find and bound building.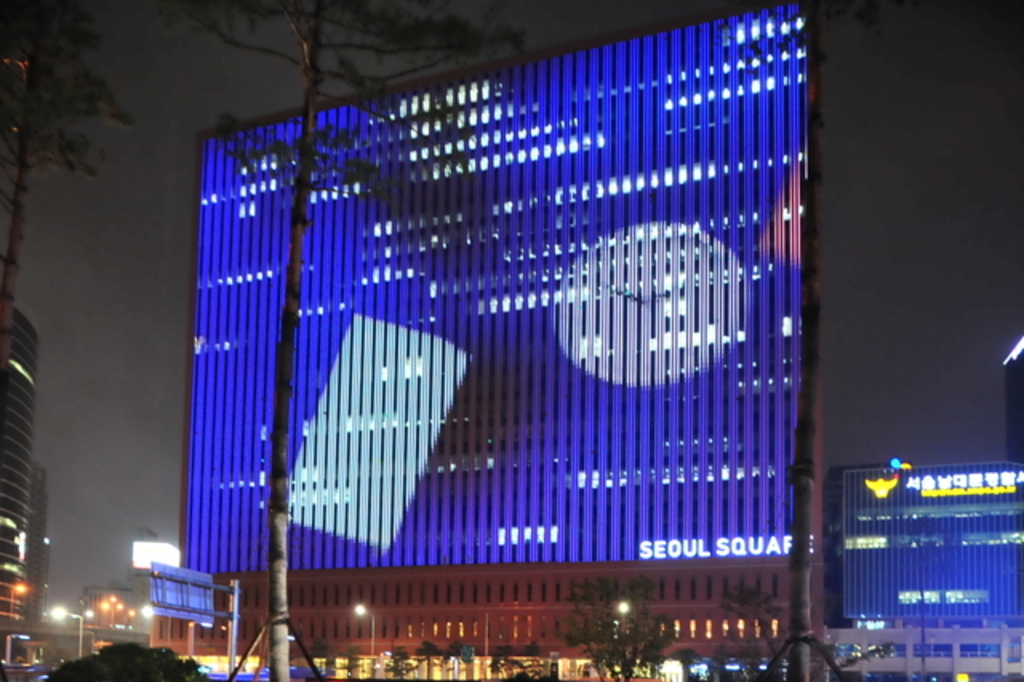
Bound: [left=173, top=3, right=830, bottom=676].
